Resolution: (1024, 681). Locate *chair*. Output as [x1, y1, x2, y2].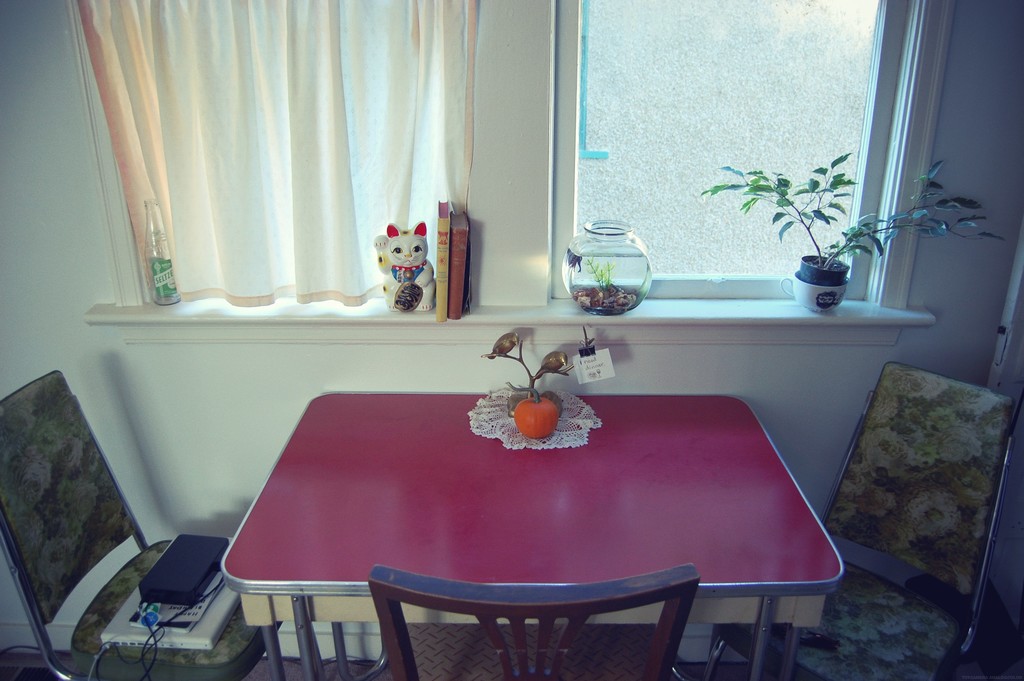
[17, 393, 253, 680].
